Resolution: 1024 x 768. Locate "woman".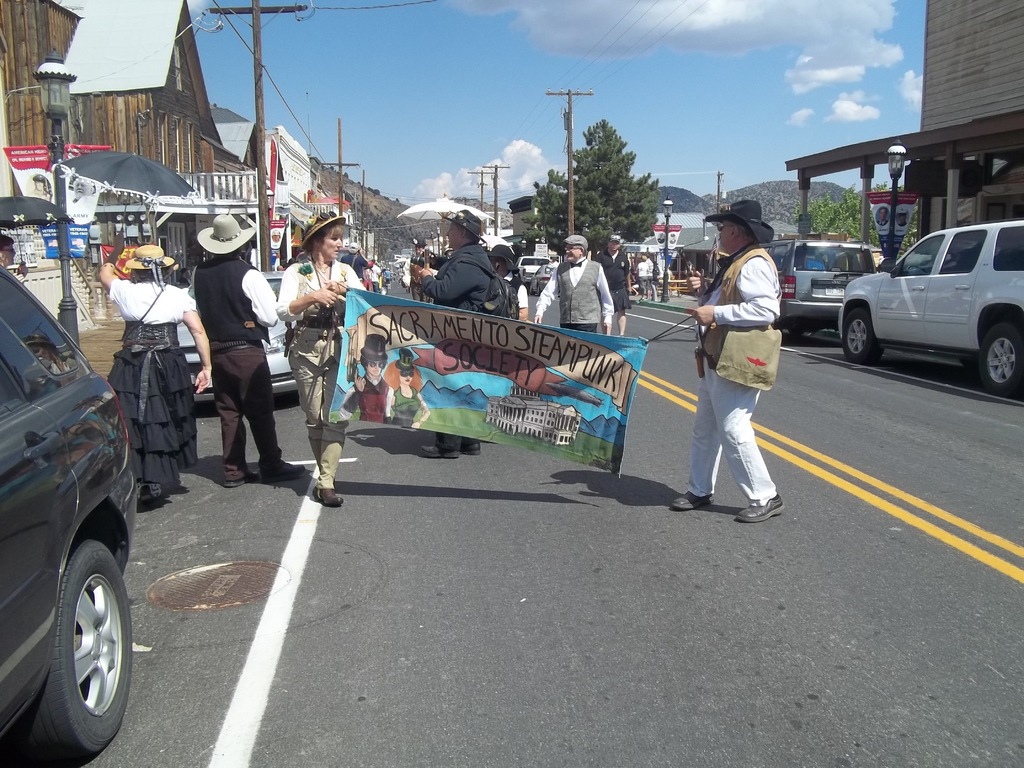
{"left": 273, "top": 202, "right": 374, "bottom": 518}.
